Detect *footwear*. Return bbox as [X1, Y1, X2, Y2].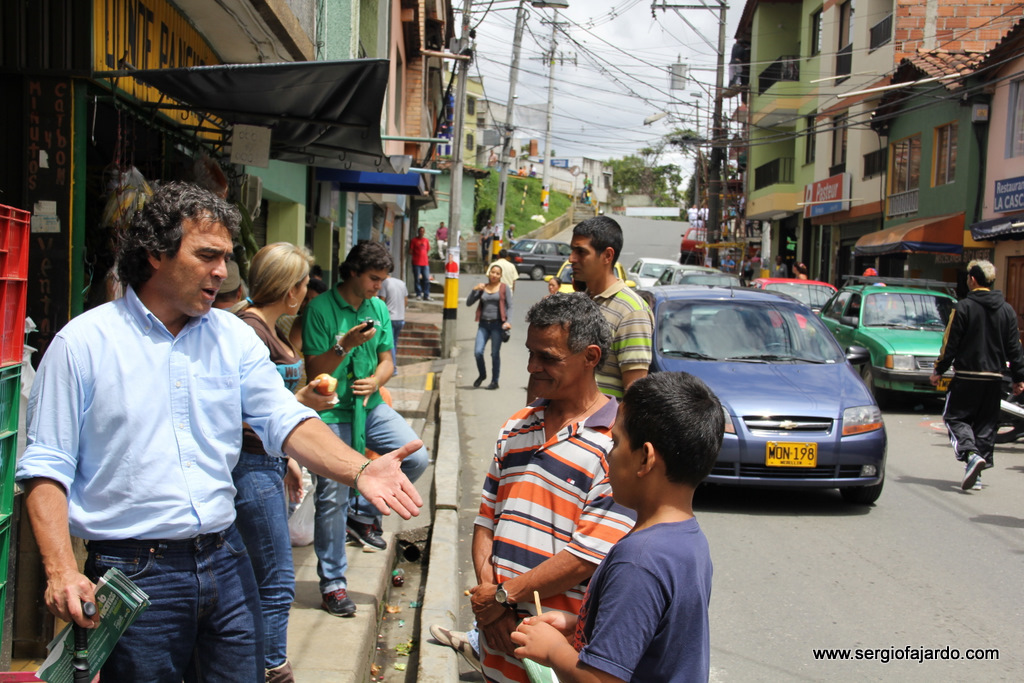
[324, 589, 357, 618].
